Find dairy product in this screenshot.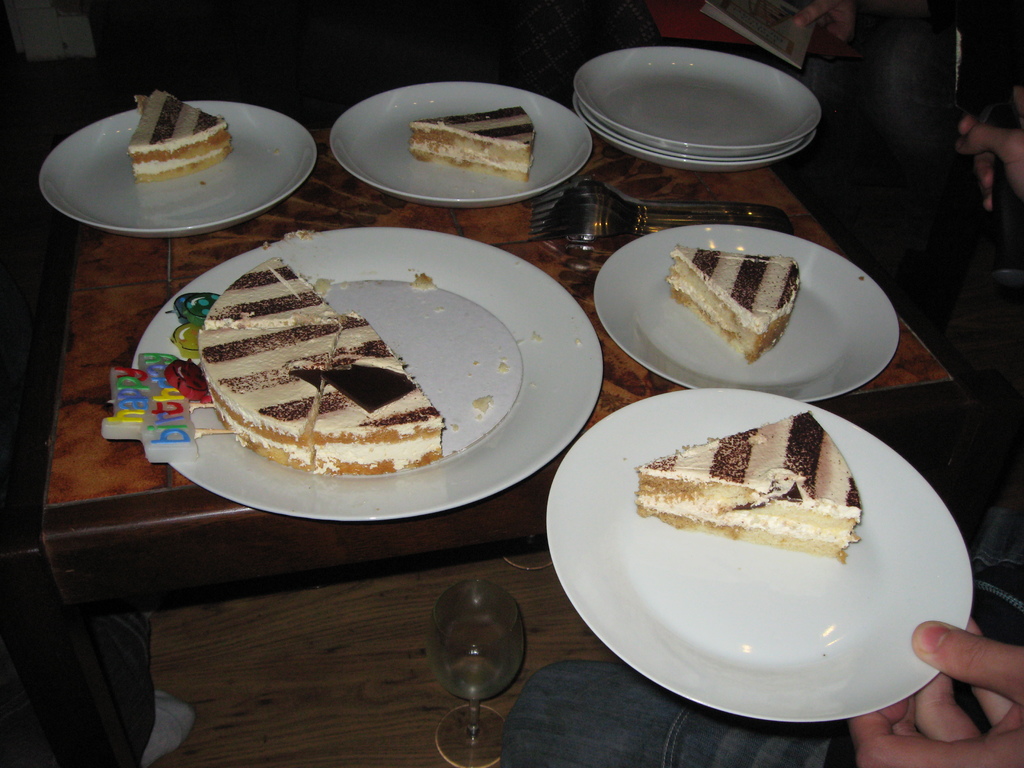
The bounding box for dairy product is rect(680, 243, 810, 351).
